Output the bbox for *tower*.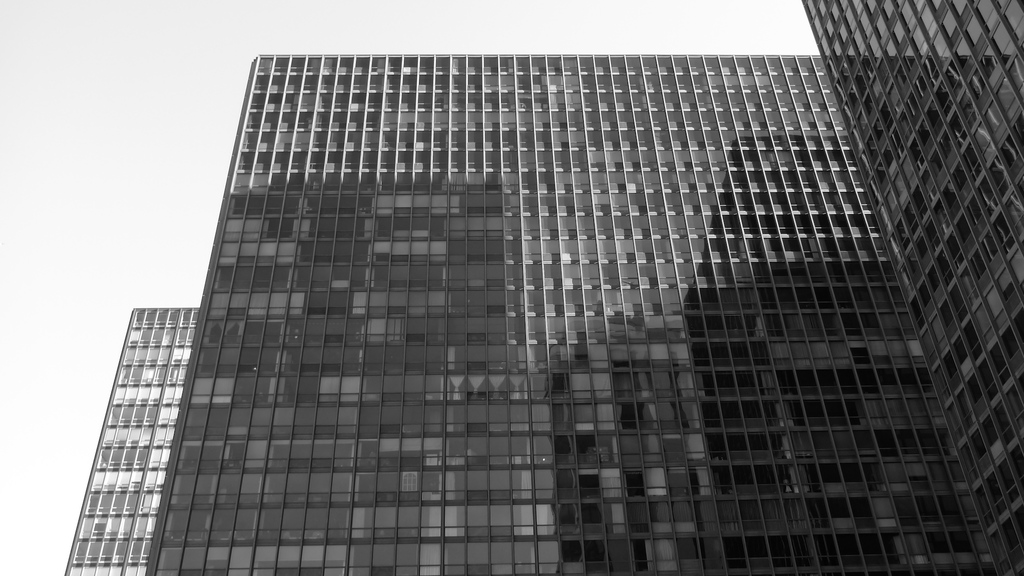
{"x1": 69, "y1": 303, "x2": 205, "y2": 575}.
